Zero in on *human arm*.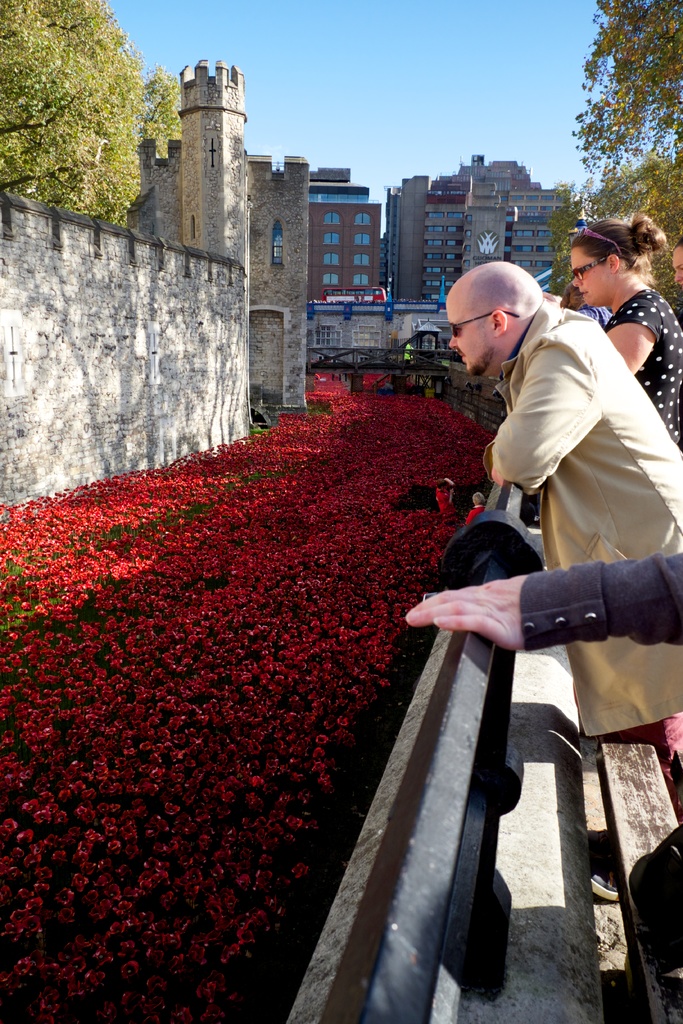
Zeroed in: [597, 305, 654, 371].
